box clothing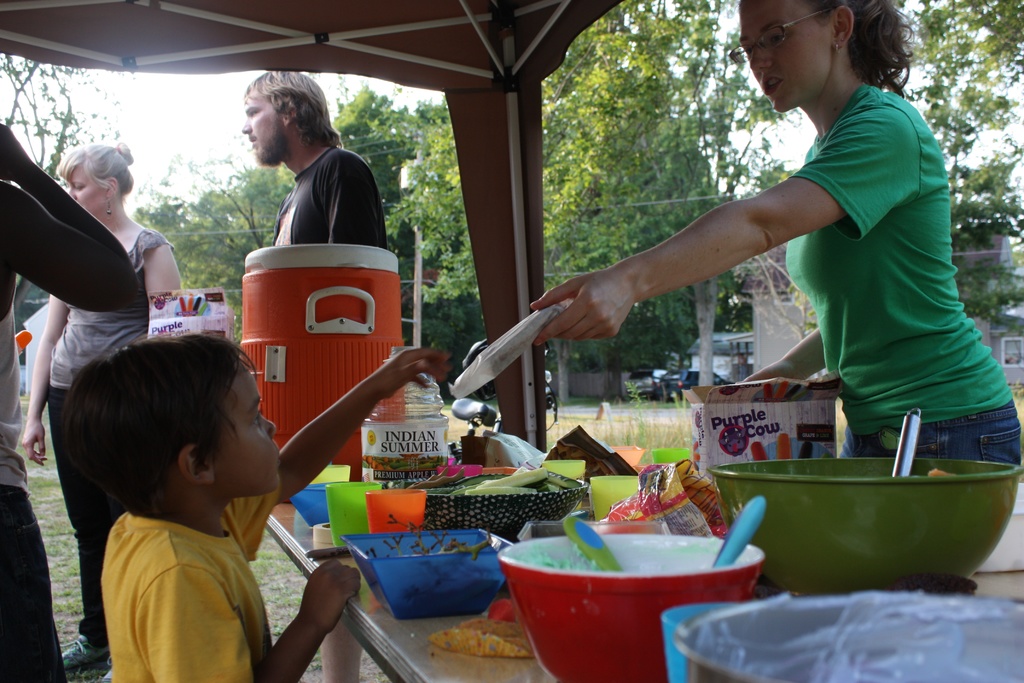
detection(753, 48, 1003, 472)
